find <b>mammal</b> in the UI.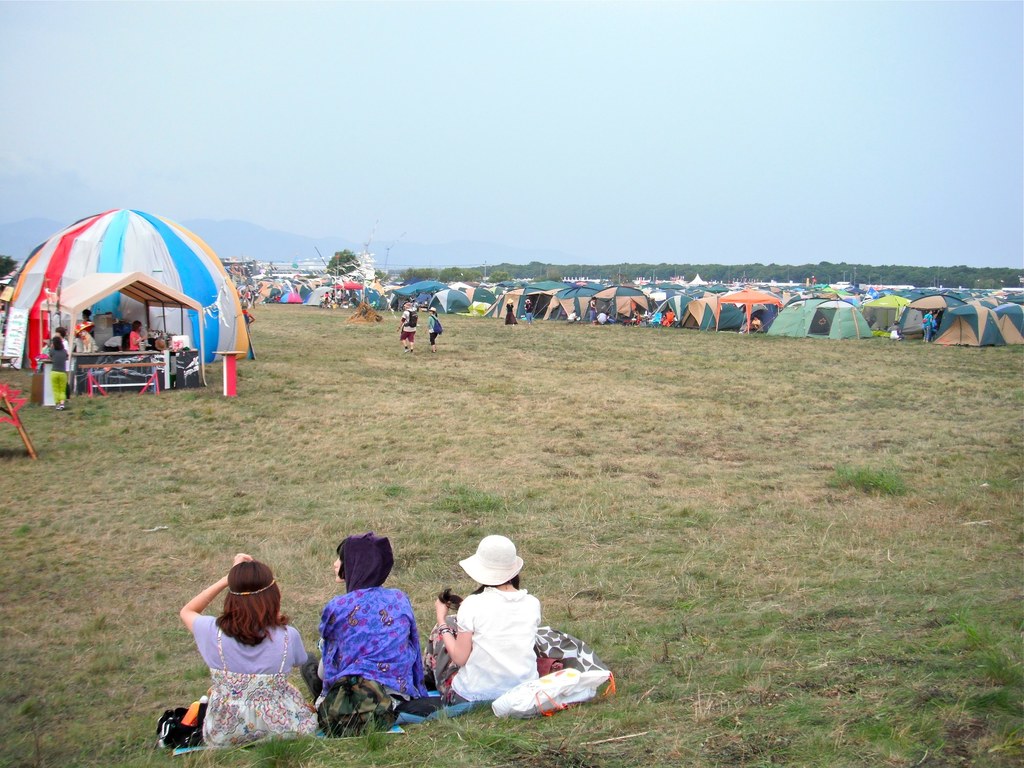
UI element at box=[634, 305, 643, 323].
